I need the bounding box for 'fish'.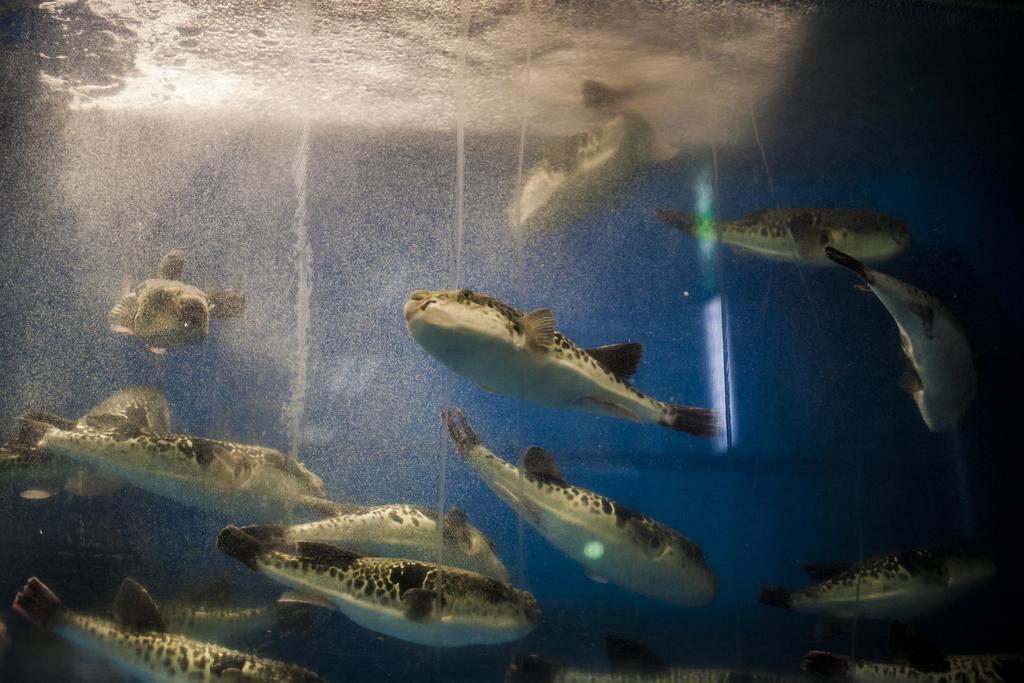
Here it is: (759,549,1023,617).
